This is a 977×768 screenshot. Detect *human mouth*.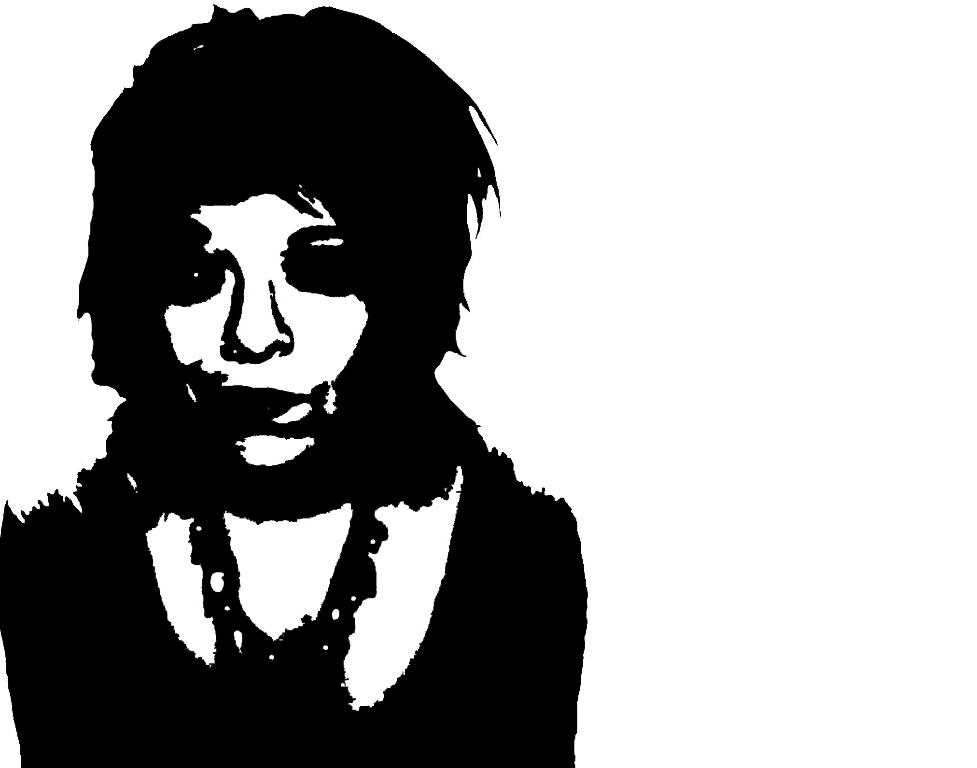
select_region(211, 382, 308, 420).
